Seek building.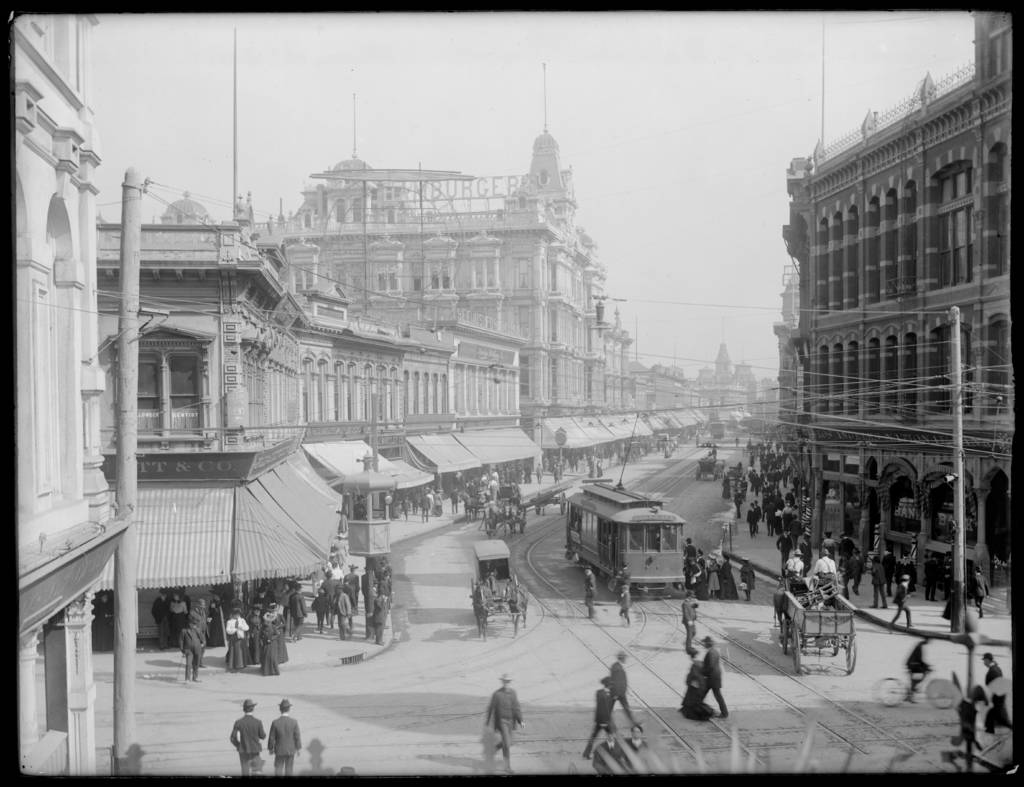
{"x1": 99, "y1": 58, "x2": 699, "y2": 643}.
